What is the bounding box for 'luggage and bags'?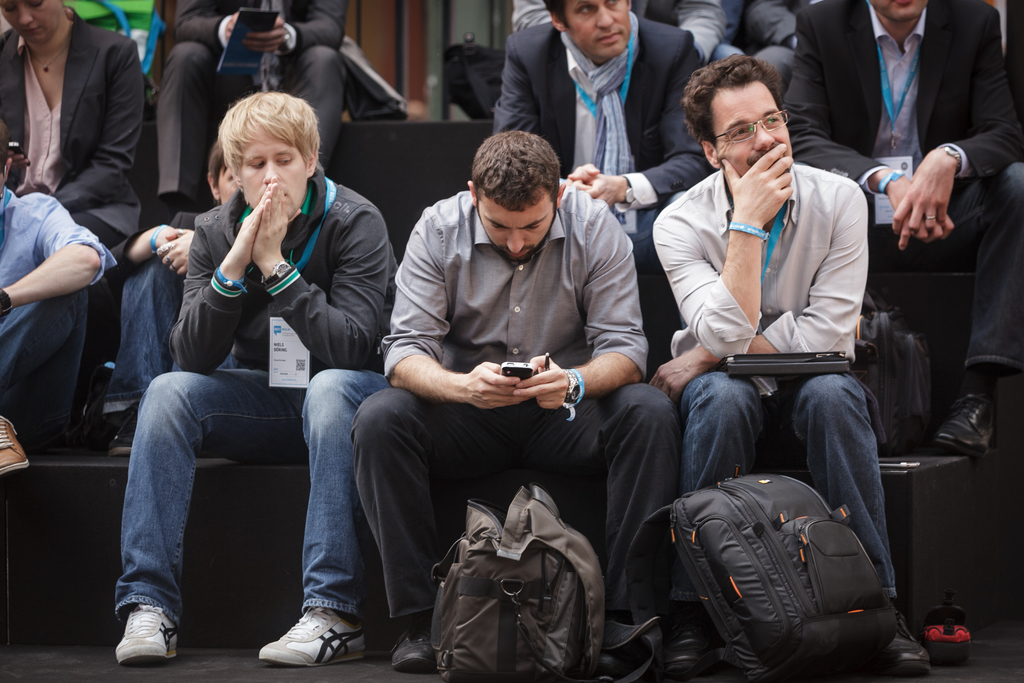
646,466,906,659.
